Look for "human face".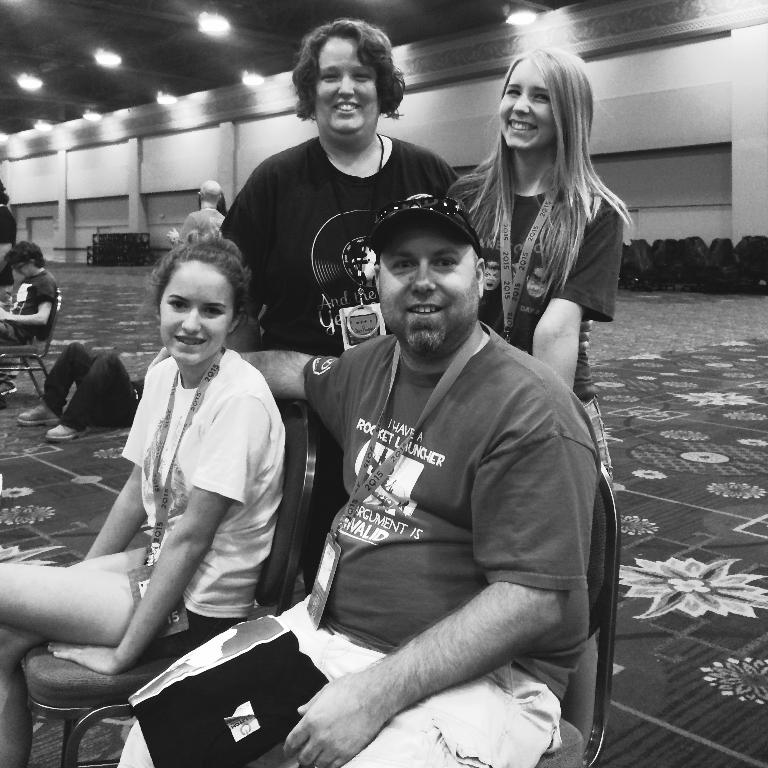
Found: {"x1": 377, "y1": 230, "x2": 486, "y2": 356}.
